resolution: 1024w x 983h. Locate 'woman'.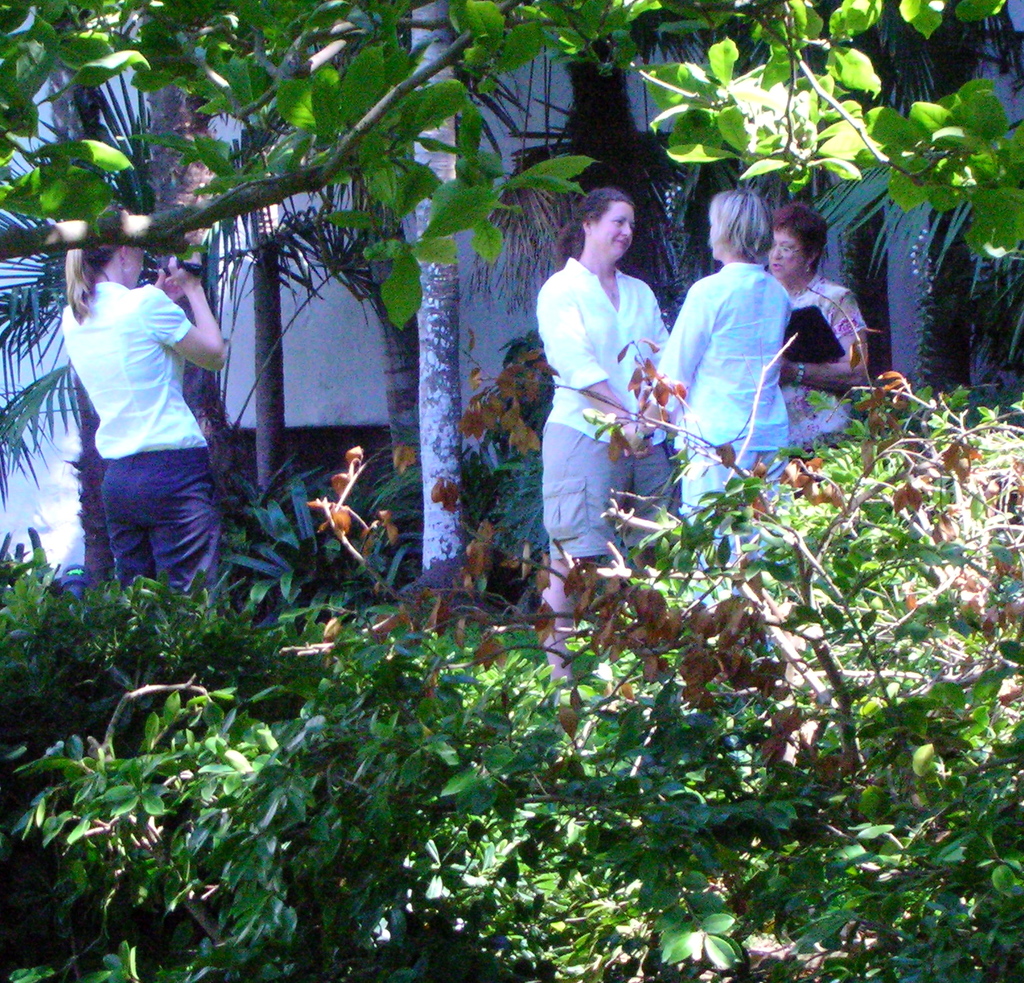
x1=530, y1=182, x2=681, y2=693.
